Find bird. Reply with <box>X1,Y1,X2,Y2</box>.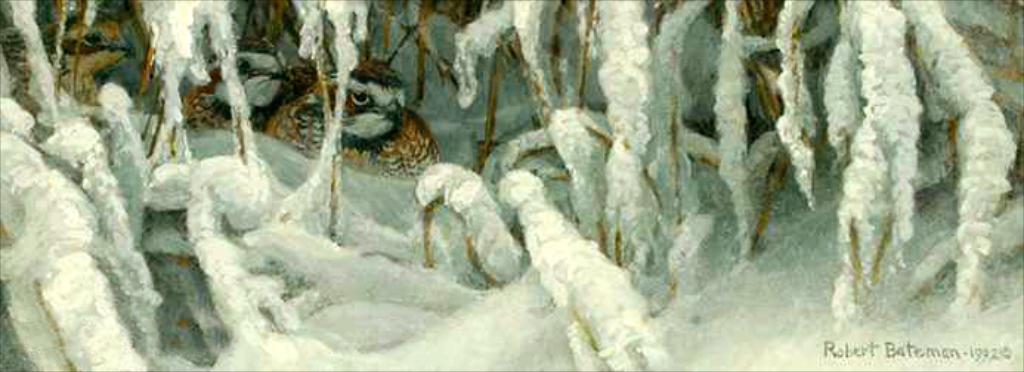
<box>309,69,439,168</box>.
